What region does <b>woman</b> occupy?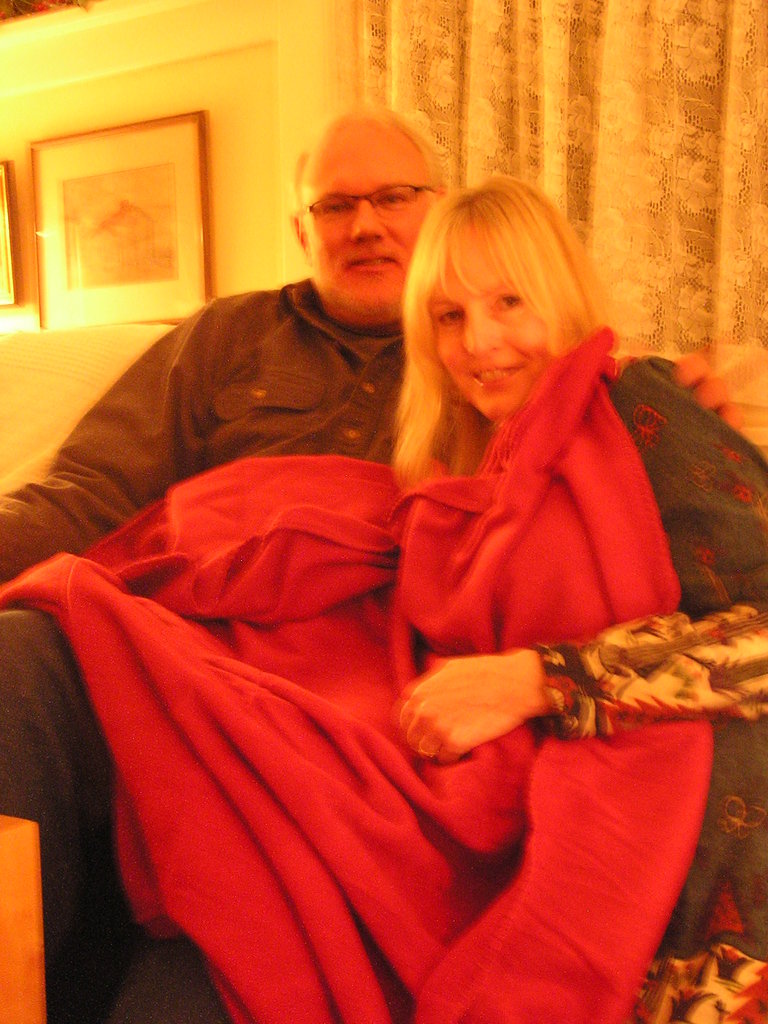
pyautogui.locateOnScreen(0, 186, 767, 1023).
